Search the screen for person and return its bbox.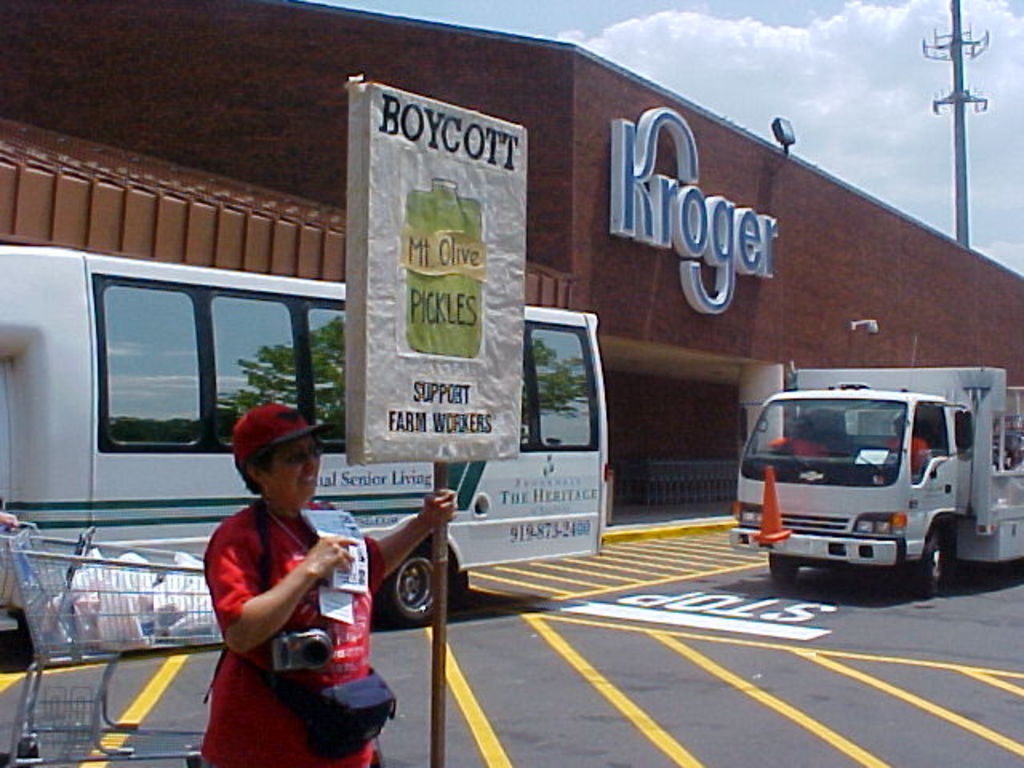
Found: <region>766, 414, 829, 456</region>.
